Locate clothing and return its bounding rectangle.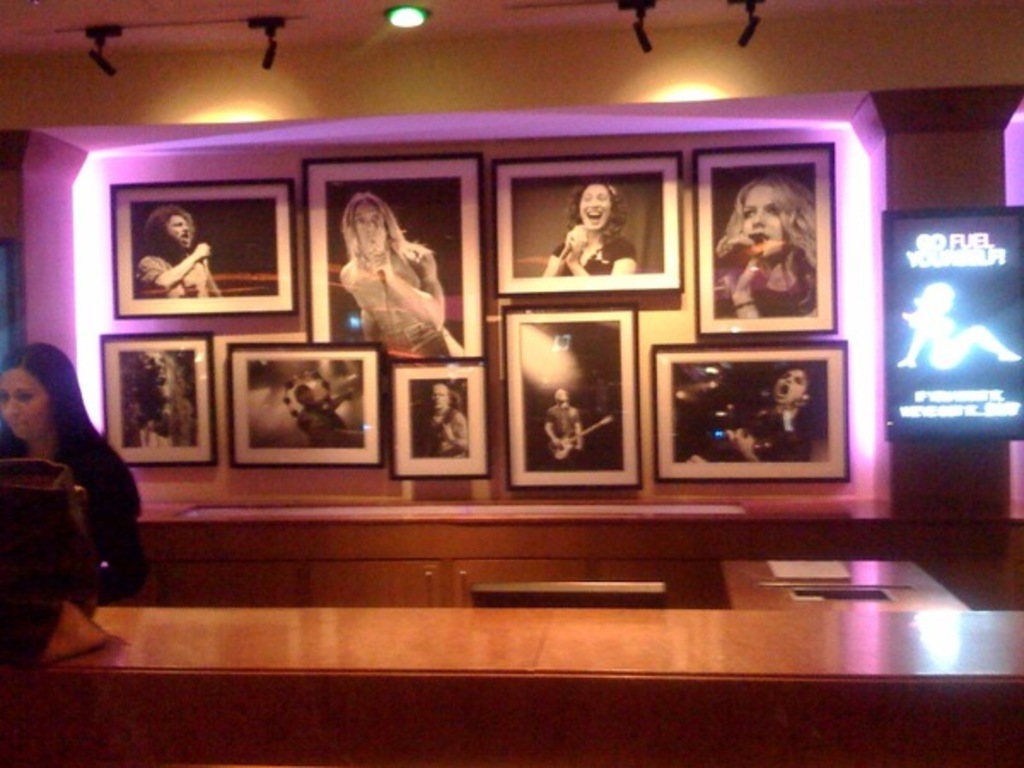
{"x1": 701, "y1": 411, "x2": 819, "y2": 466}.
